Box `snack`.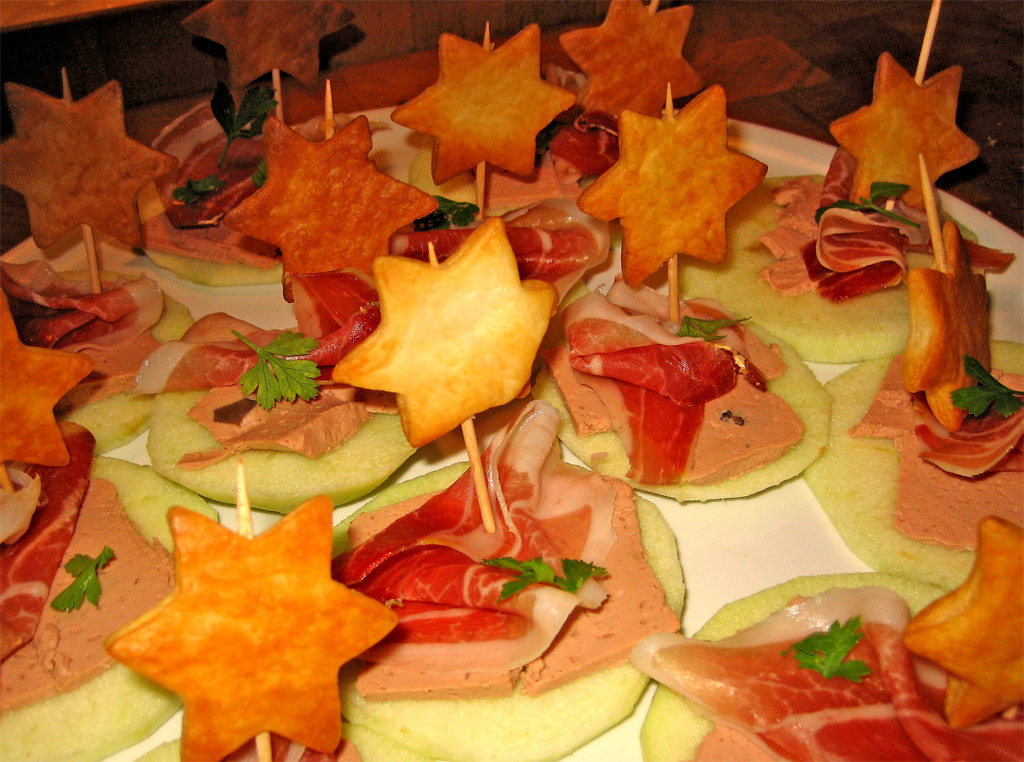
526, 80, 837, 511.
